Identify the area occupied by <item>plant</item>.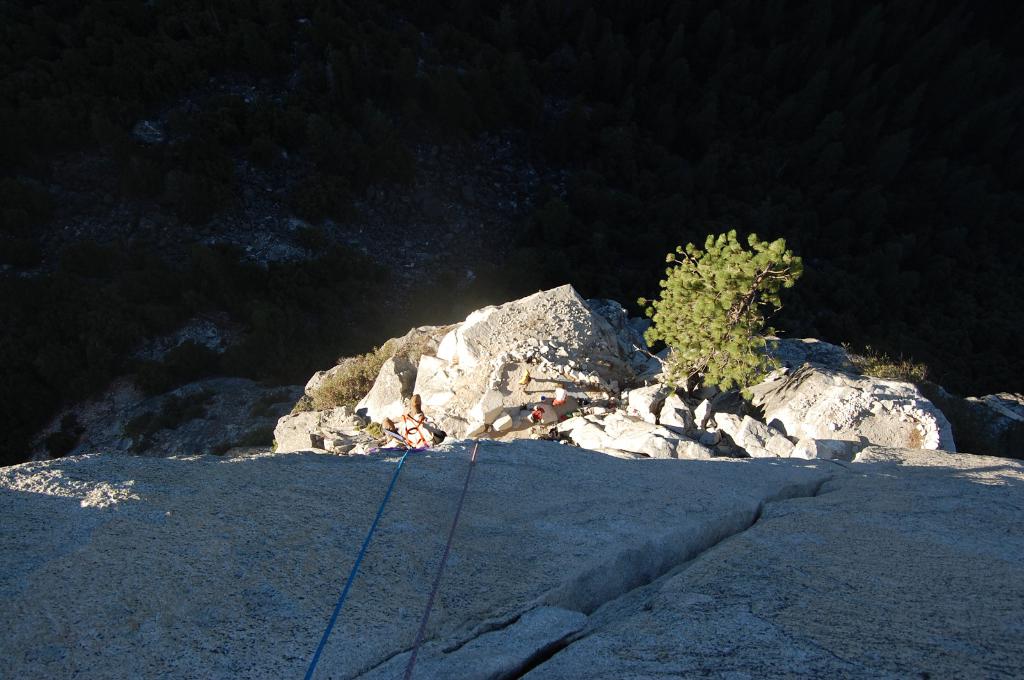
Area: crop(639, 217, 803, 407).
